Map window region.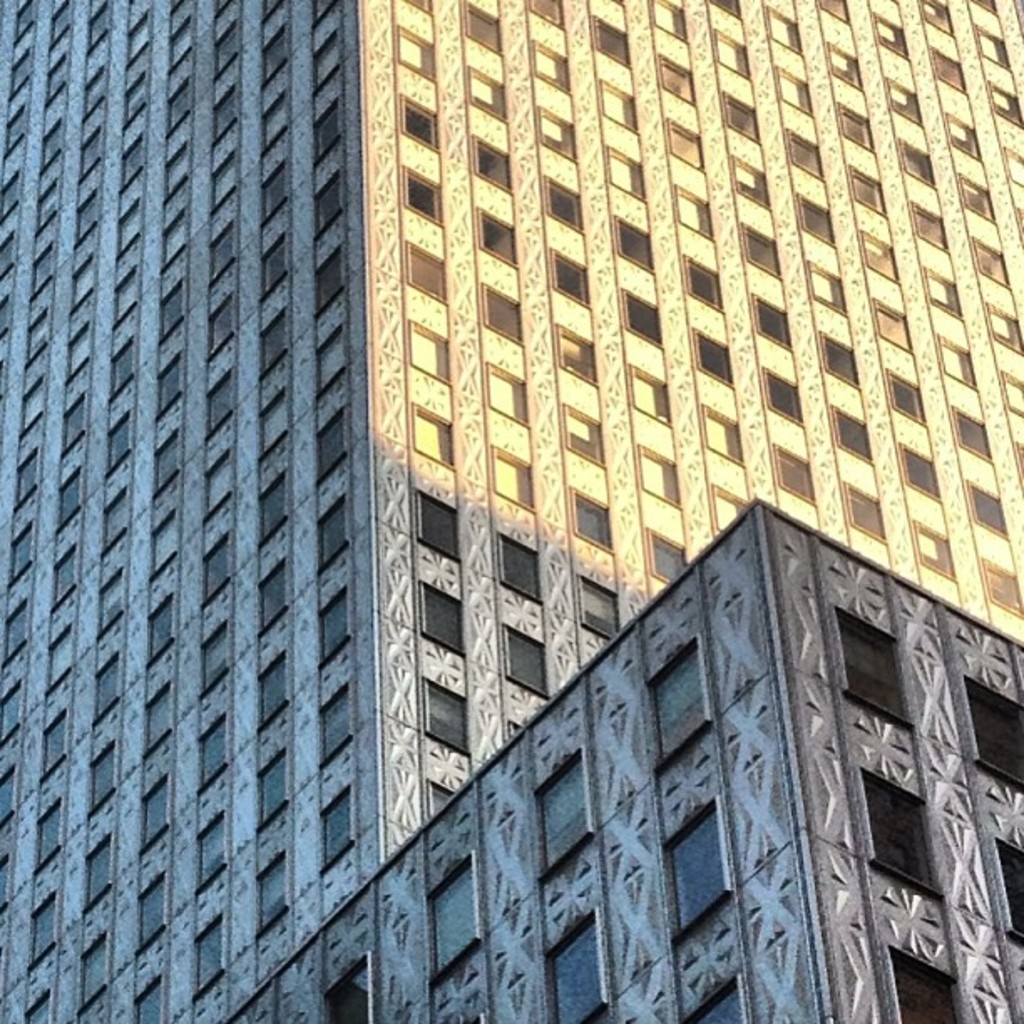
Mapped to 3,597,33,664.
